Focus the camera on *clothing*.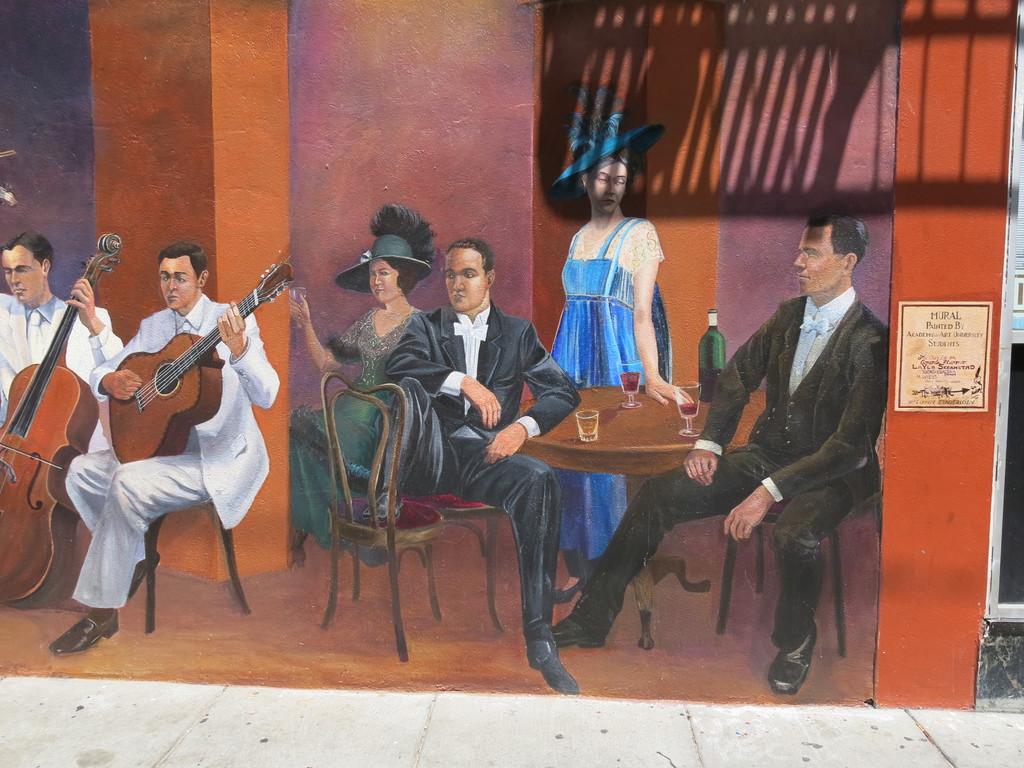
Focus region: (0, 287, 123, 461).
